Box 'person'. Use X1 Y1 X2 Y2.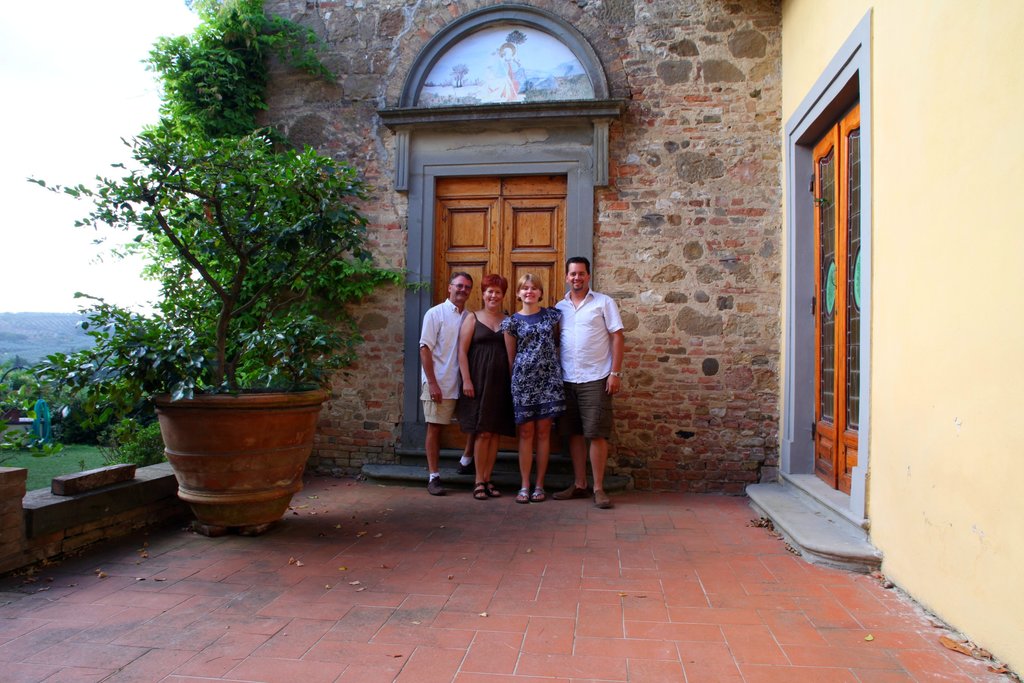
500 274 565 503.
